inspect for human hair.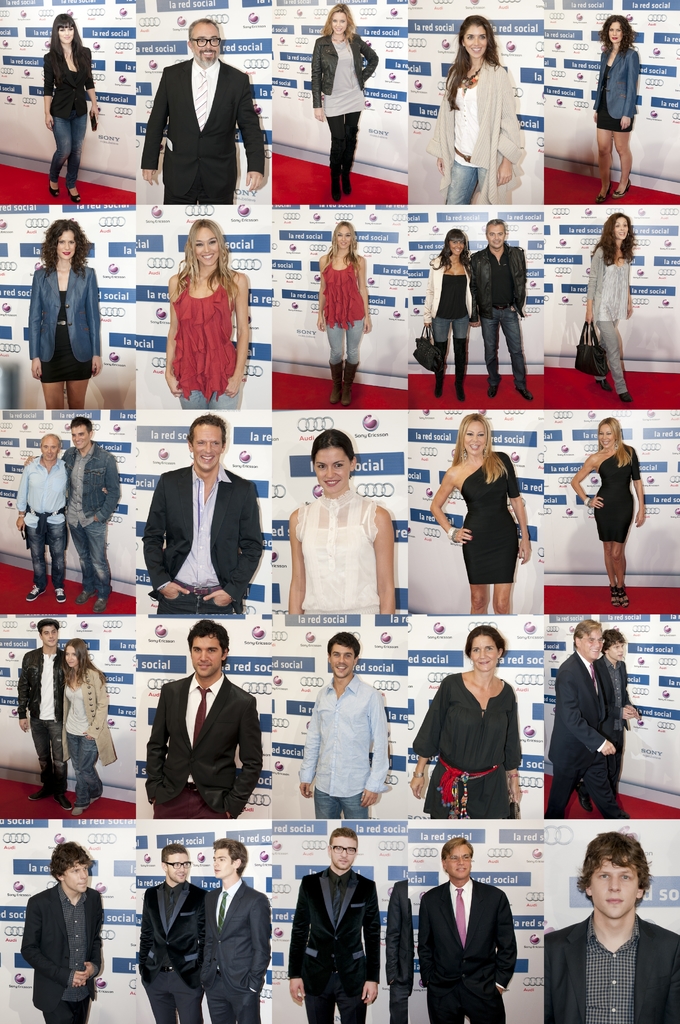
Inspection: [left=453, top=414, right=509, bottom=486].
